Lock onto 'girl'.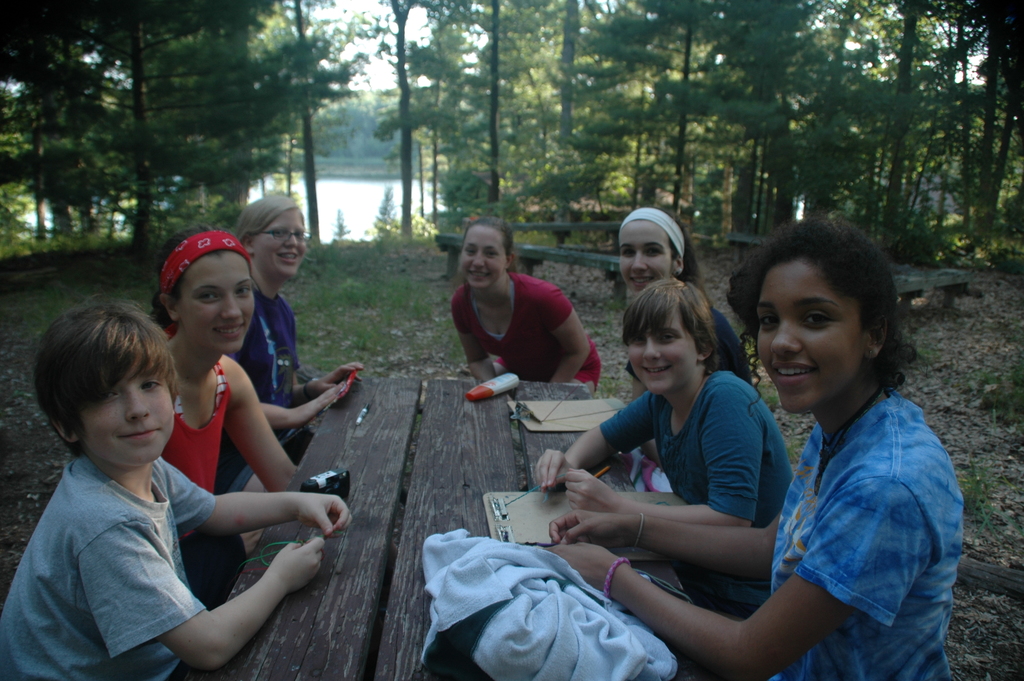
Locked: [544,217,963,680].
